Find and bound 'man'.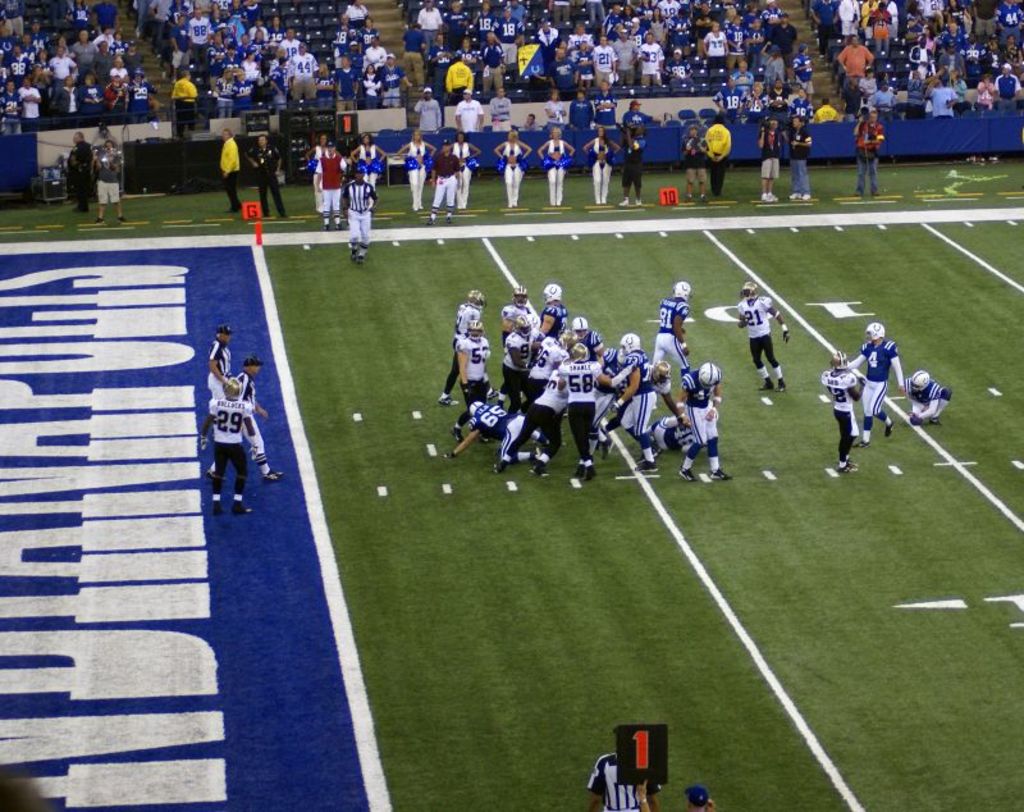
Bound: 205,324,234,405.
